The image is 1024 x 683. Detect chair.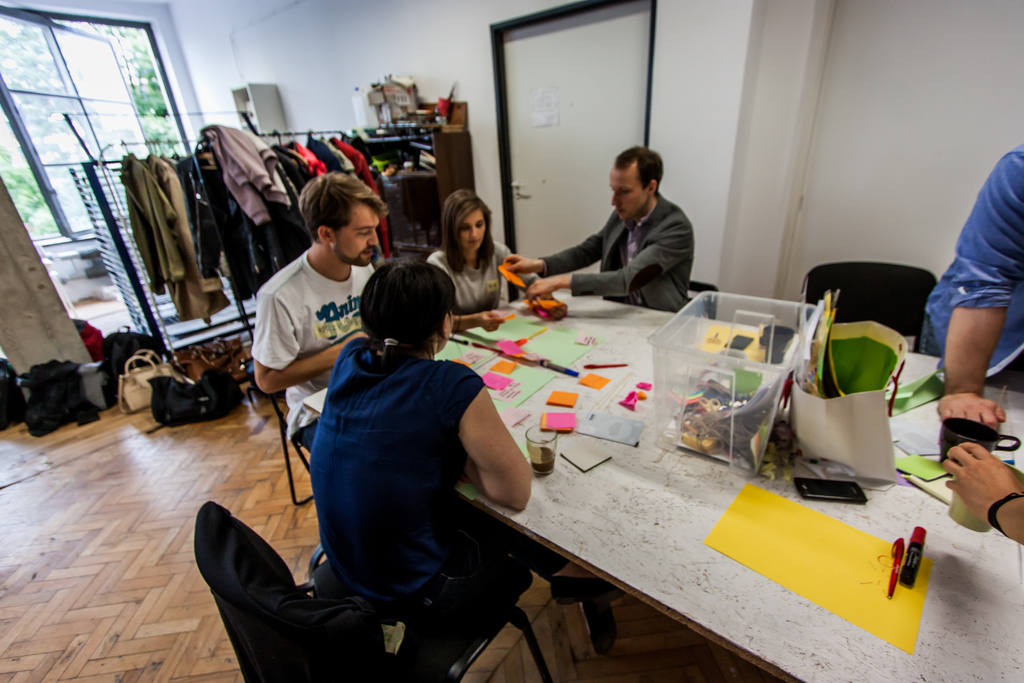
Detection: (804,262,941,354).
